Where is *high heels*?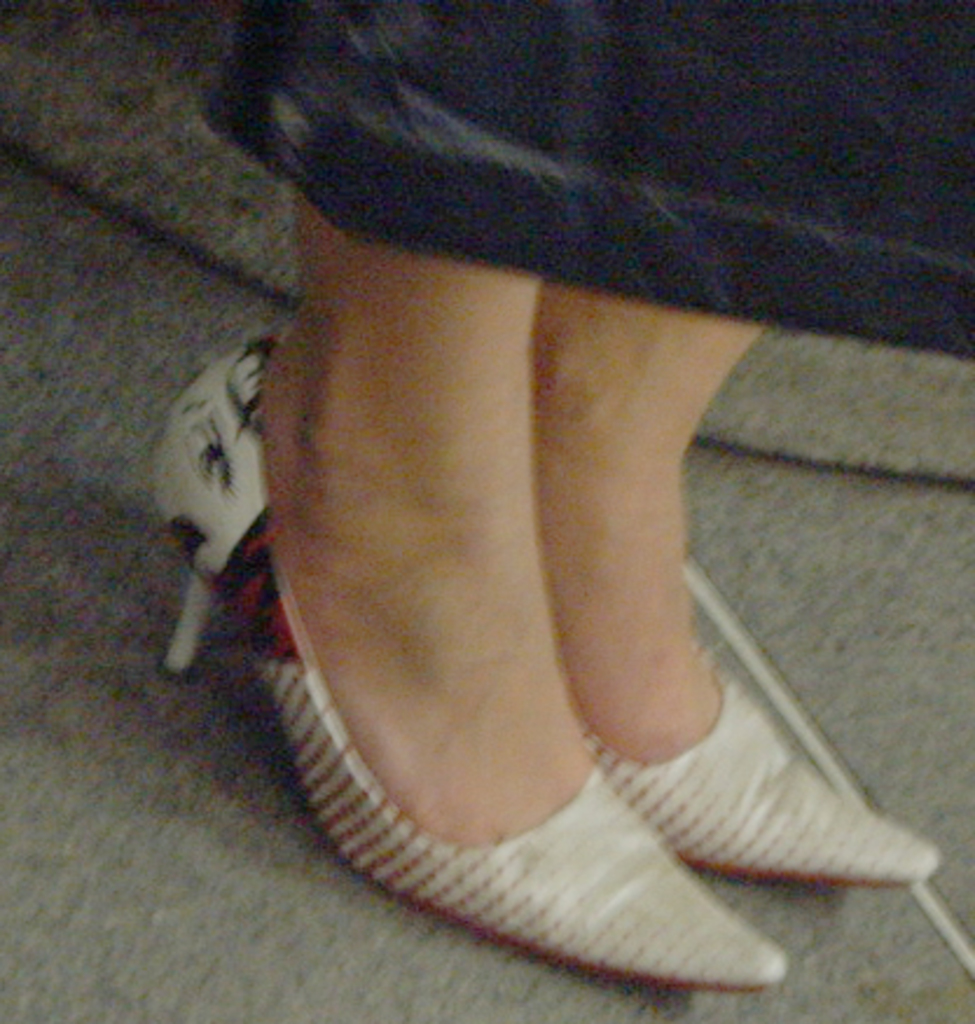
[x1=161, y1=327, x2=781, y2=987].
